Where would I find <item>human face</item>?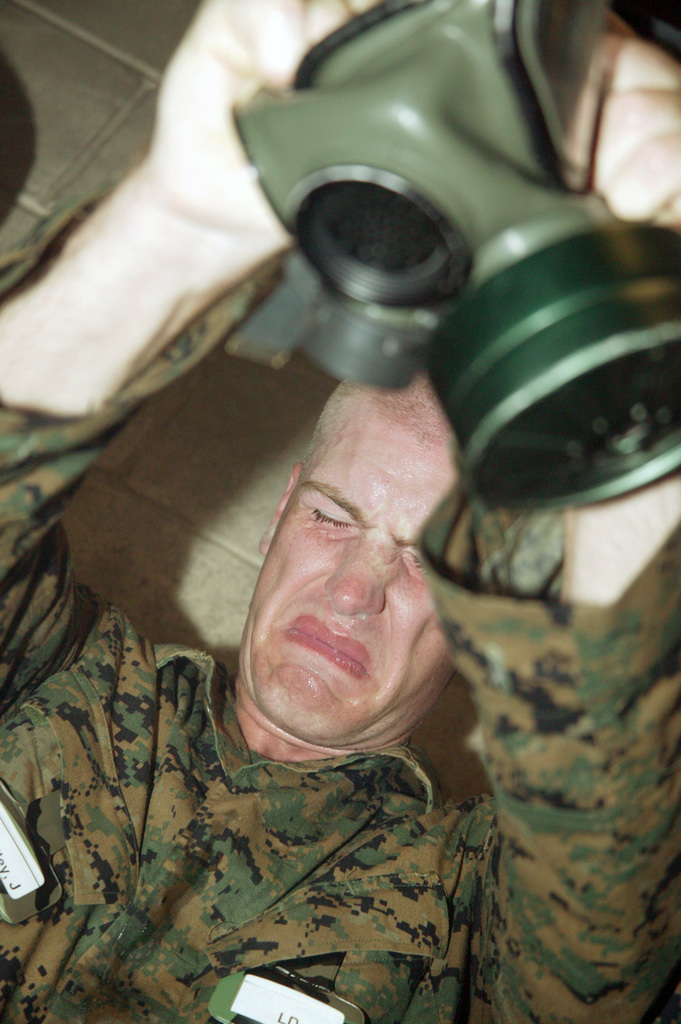
At box=[232, 366, 470, 746].
